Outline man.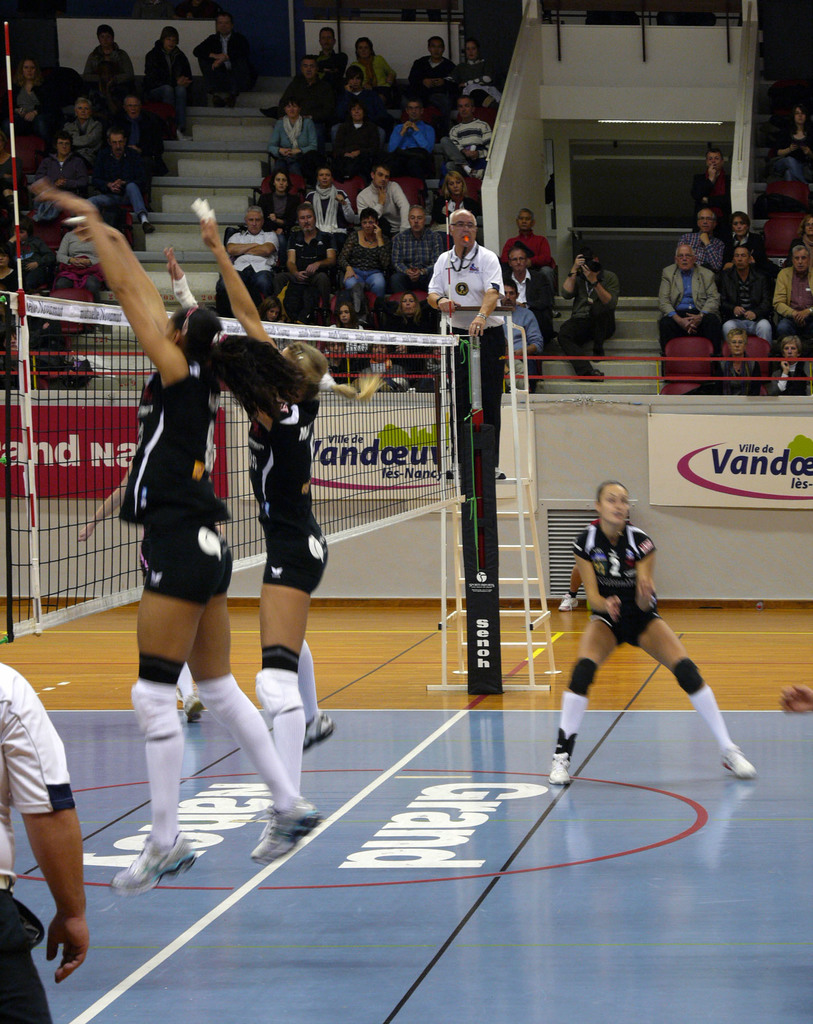
Outline: box(279, 56, 334, 124).
